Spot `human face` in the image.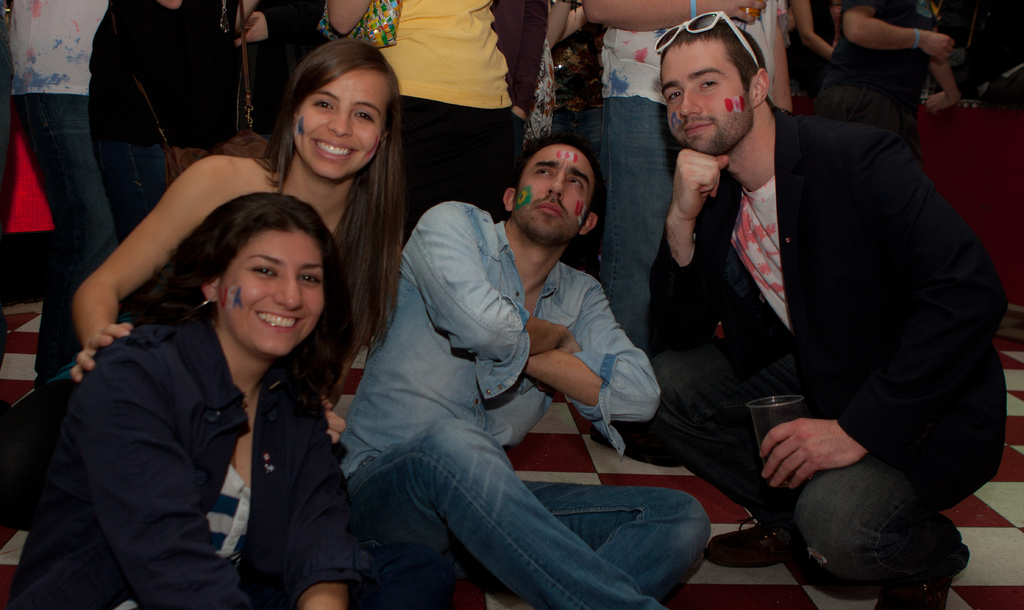
`human face` found at Rect(216, 223, 324, 360).
